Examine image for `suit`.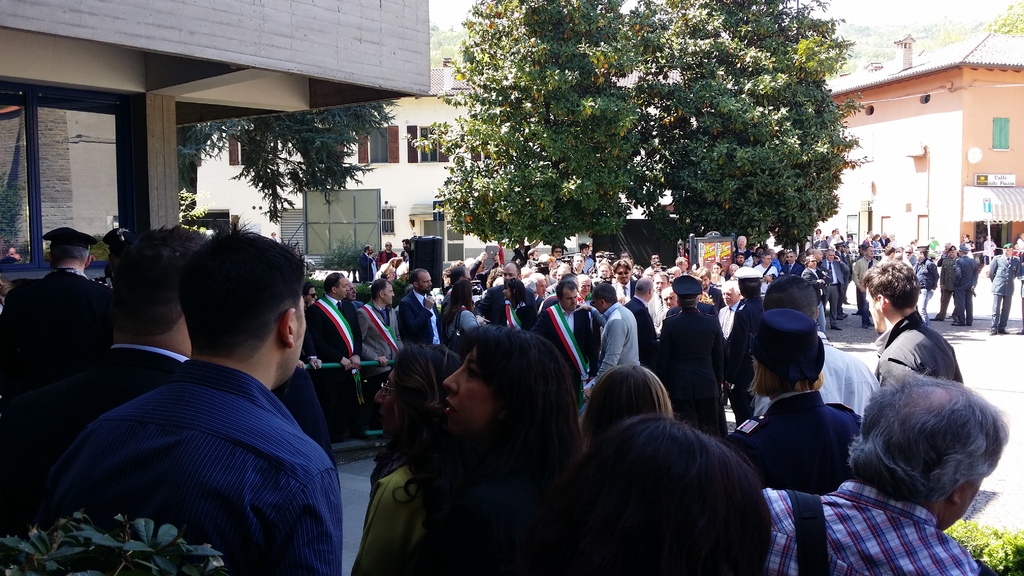
Examination result: [left=311, top=297, right=351, bottom=444].
